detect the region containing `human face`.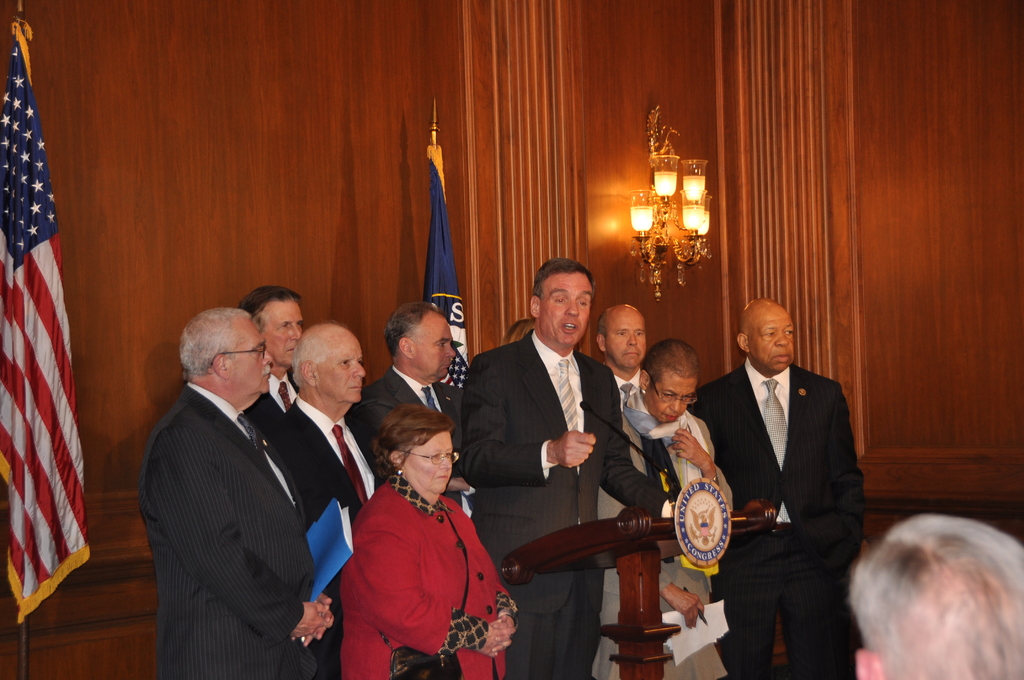
bbox=(748, 310, 799, 370).
